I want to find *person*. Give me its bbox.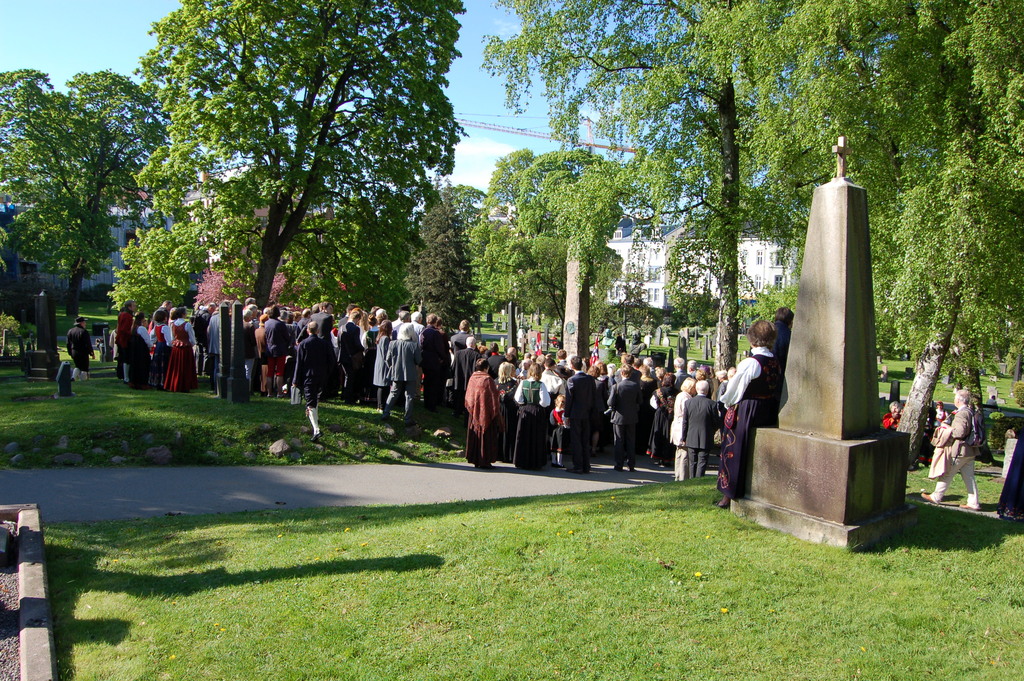
<bbox>63, 315, 90, 382</bbox>.
